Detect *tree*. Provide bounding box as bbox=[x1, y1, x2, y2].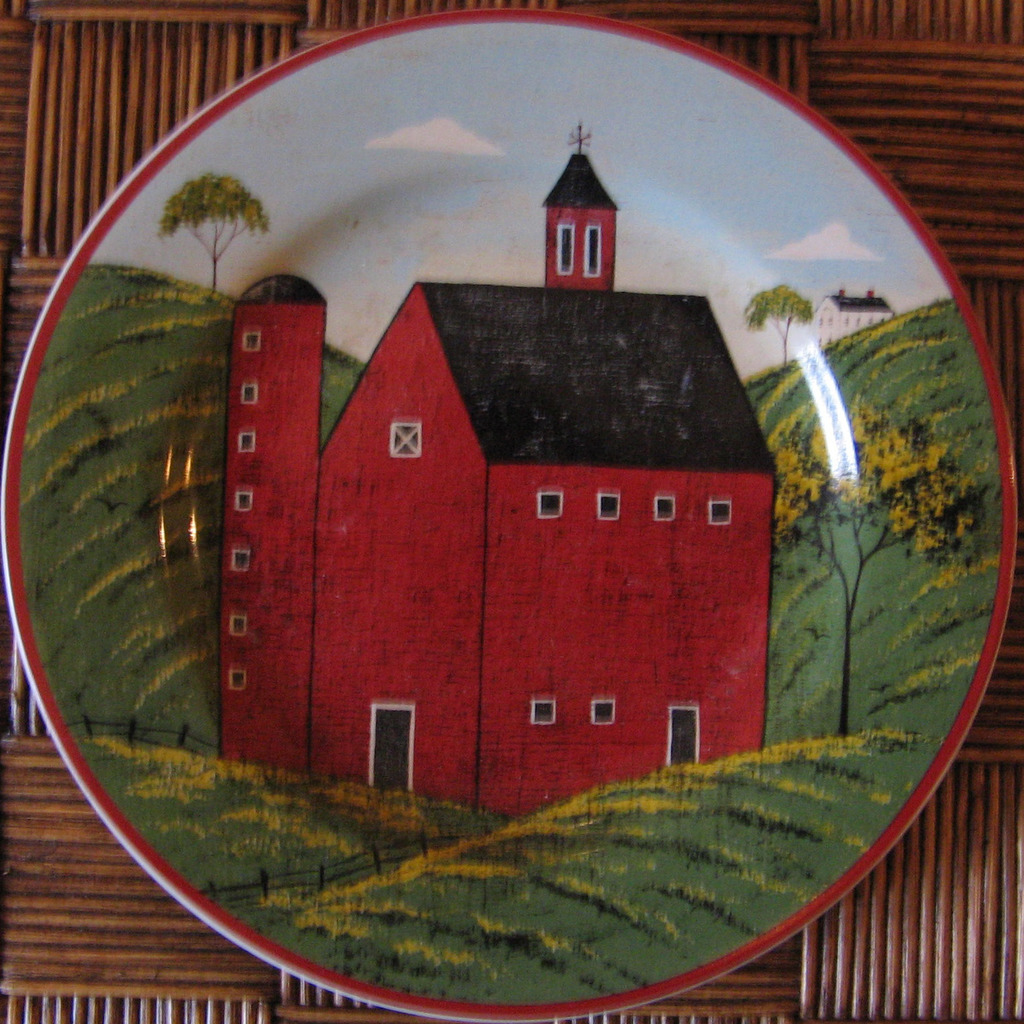
bbox=[744, 280, 816, 366].
